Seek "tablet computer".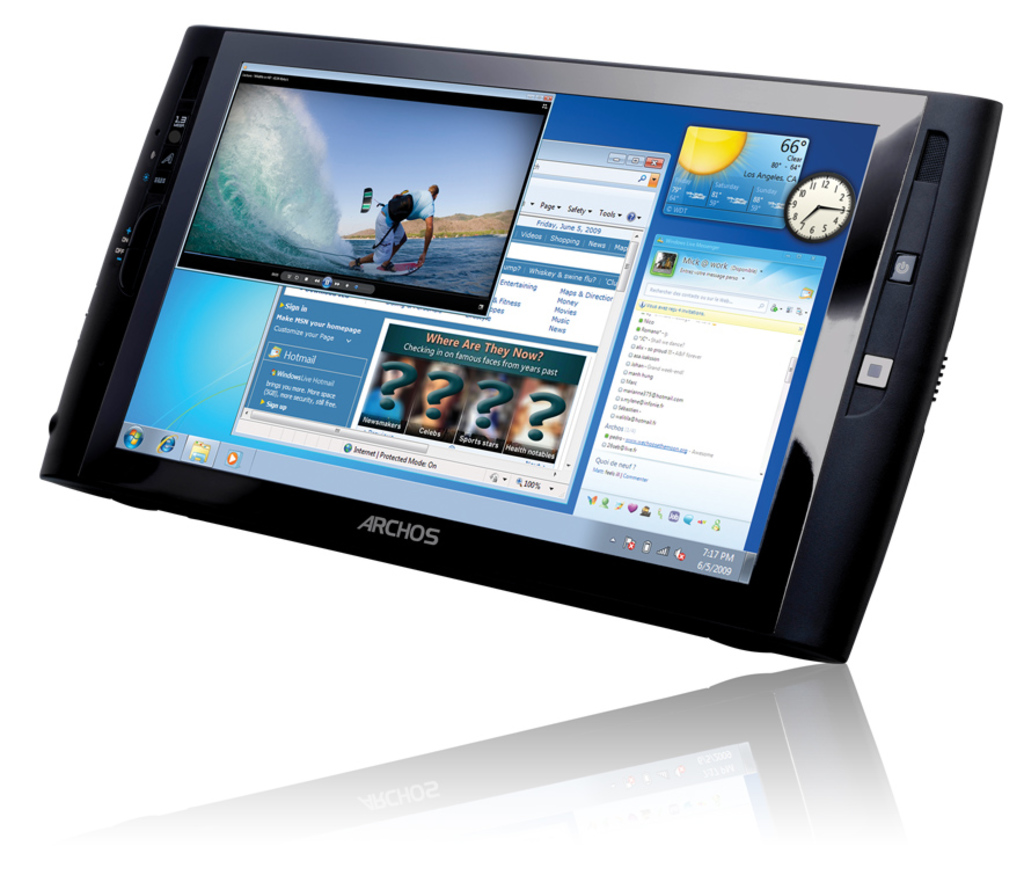
39 22 1005 666.
